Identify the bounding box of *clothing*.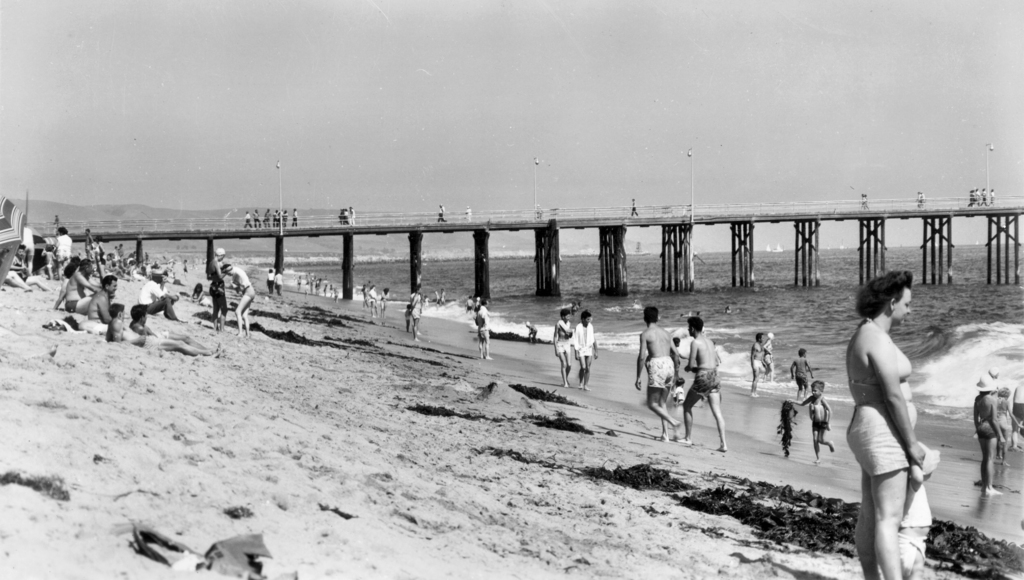
bbox=(578, 343, 592, 360).
